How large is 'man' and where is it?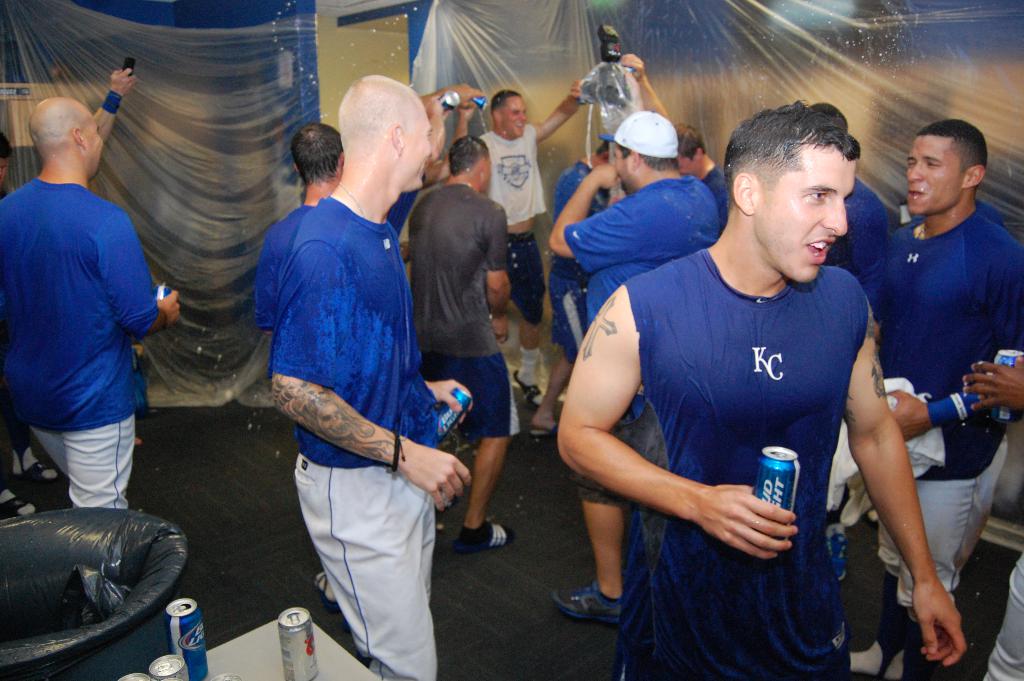
Bounding box: 452 85 582 410.
